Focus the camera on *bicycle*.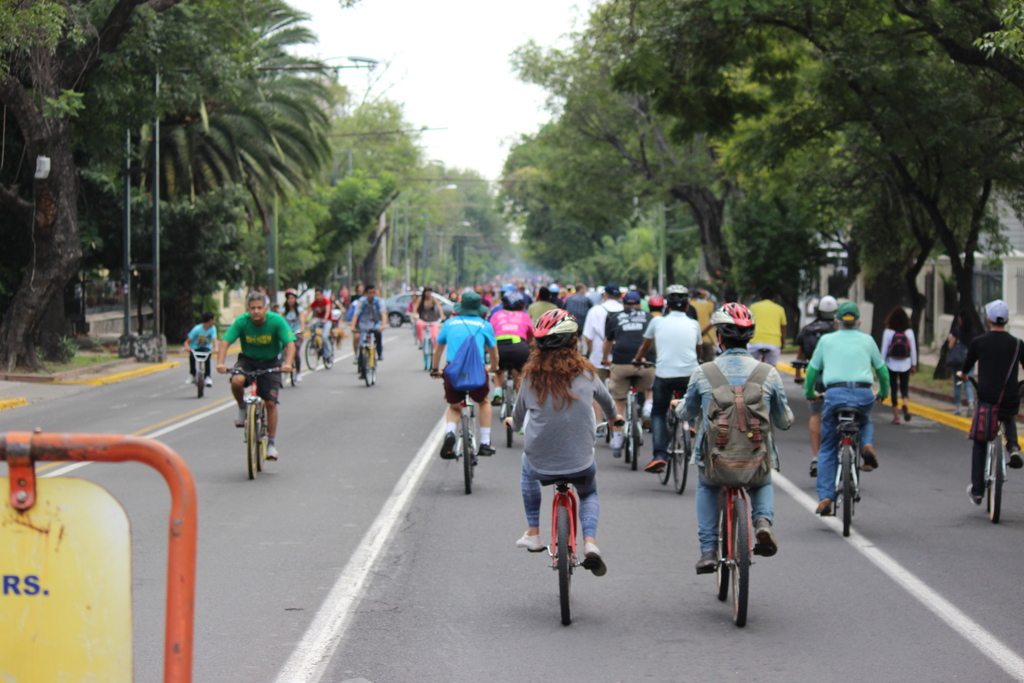
Focus region: [351, 328, 383, 386].
